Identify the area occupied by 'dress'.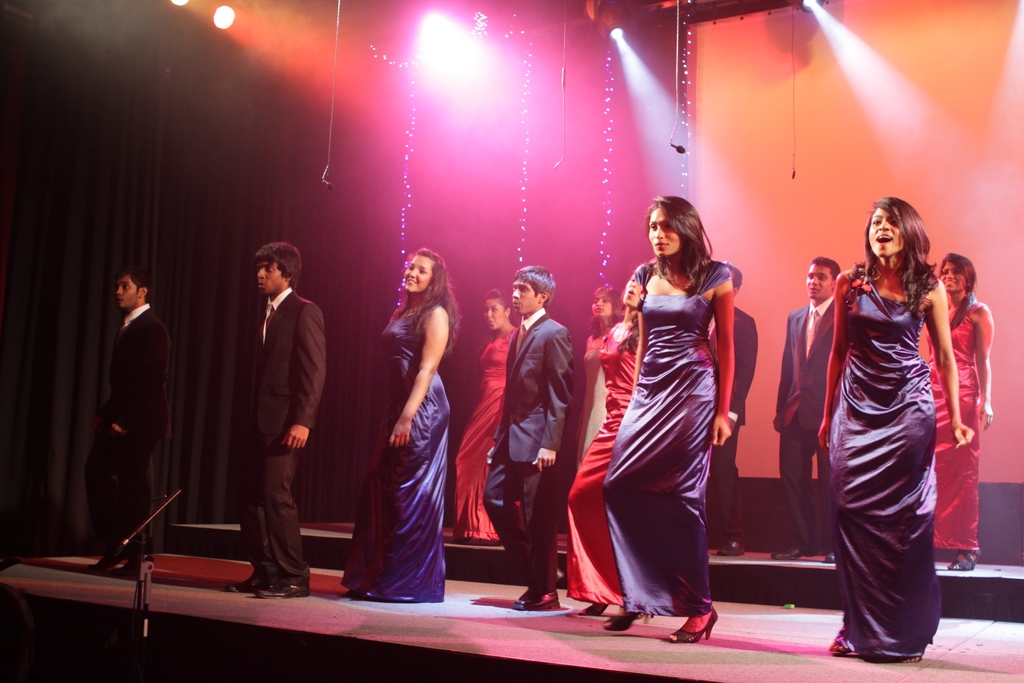
Area: 456:323:513:542.
